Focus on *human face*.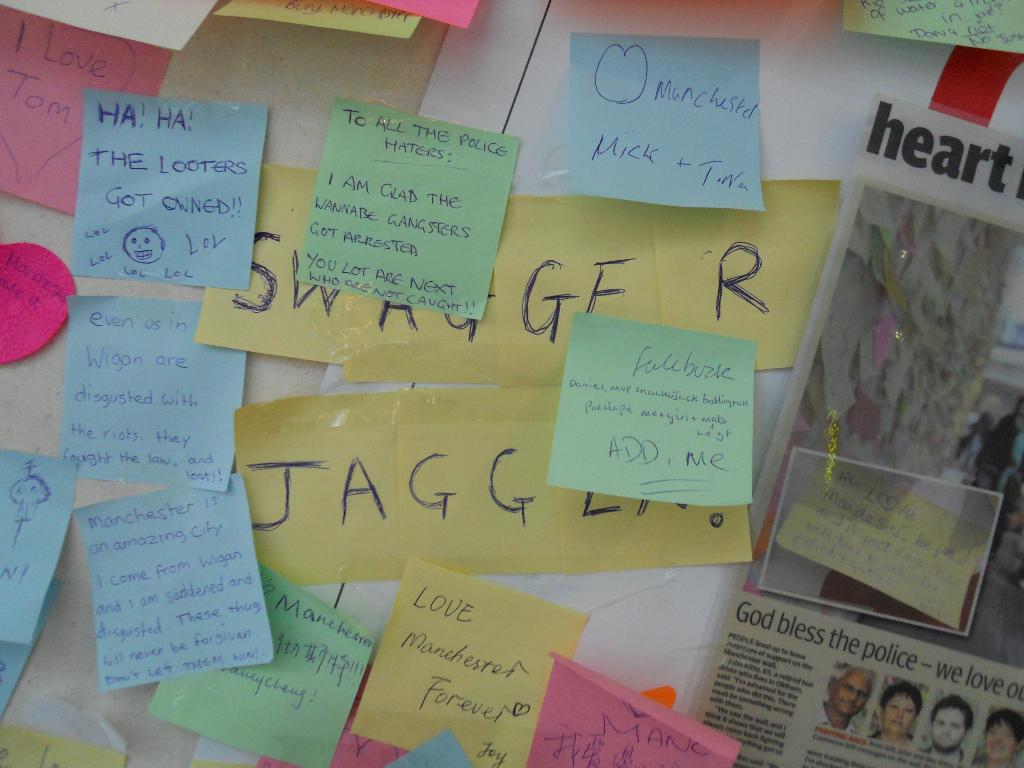
Focused at l=828, t=675, r=870, b=718.
